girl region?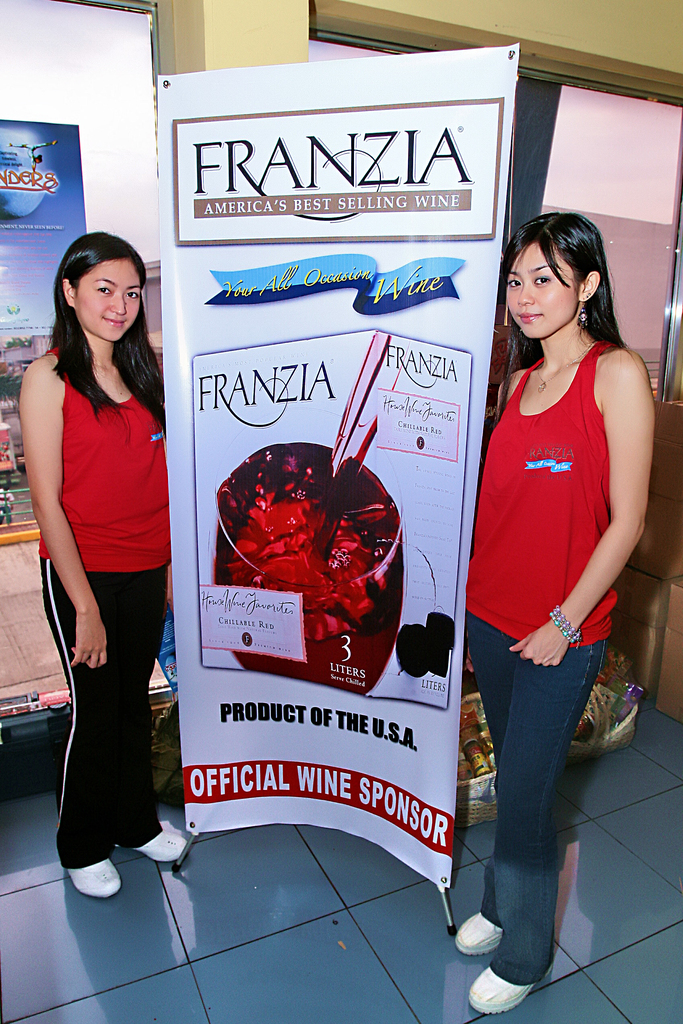
(left=455, top=216, right=656, bottom=1017)
